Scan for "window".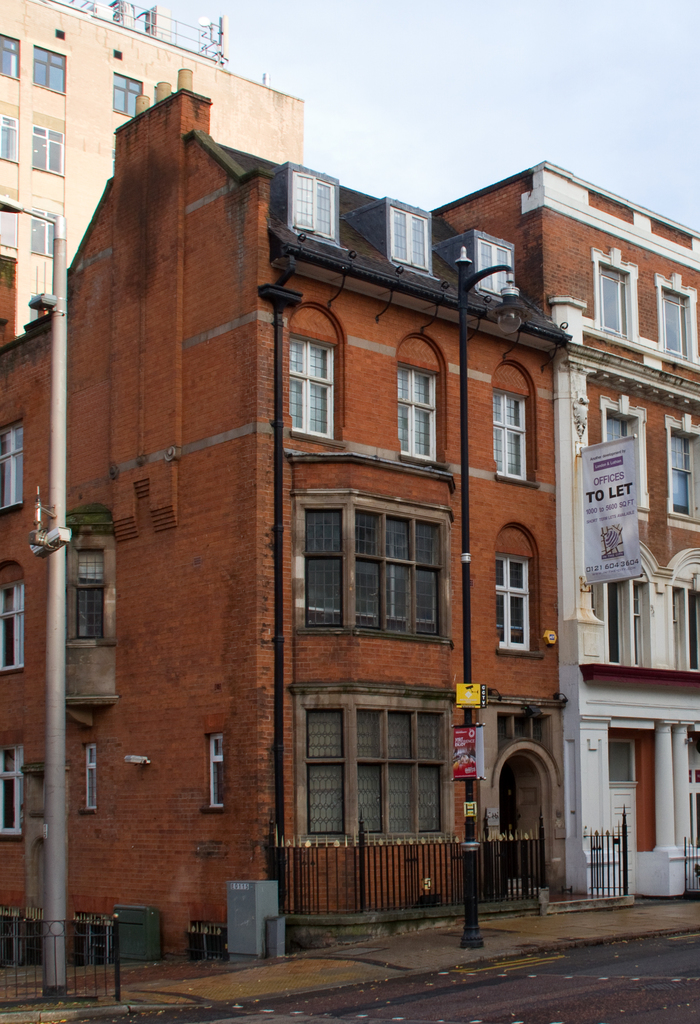
Scan result: 112:73:138:115.
